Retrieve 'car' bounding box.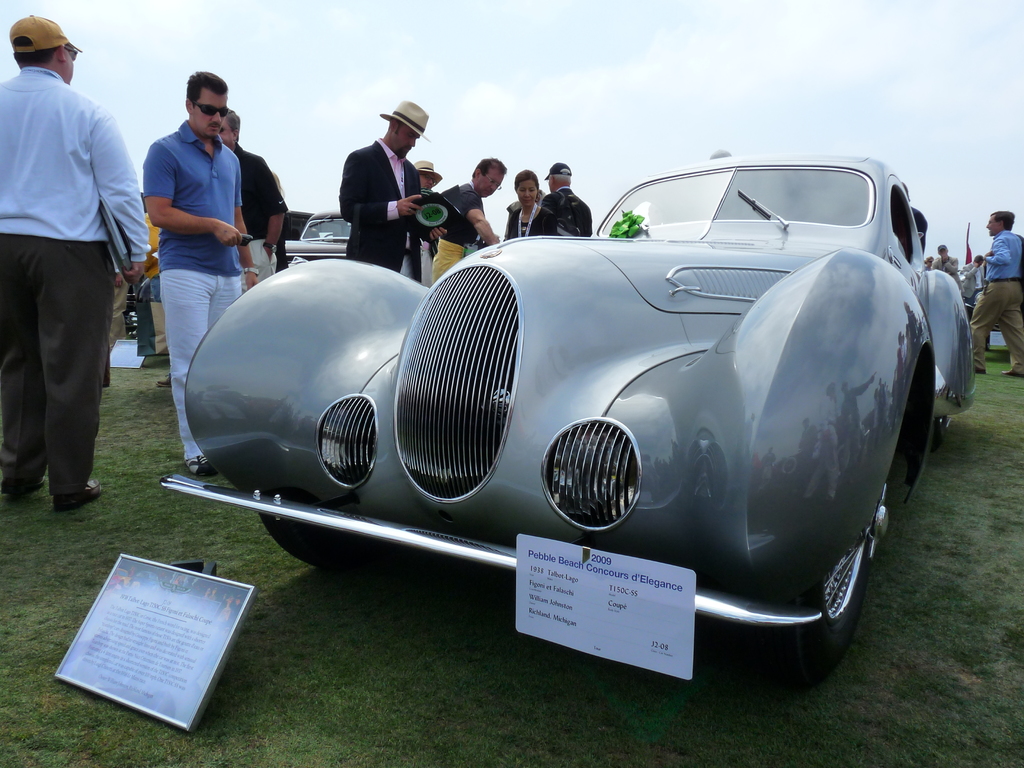
Bounding box: 269/211/365/270.
